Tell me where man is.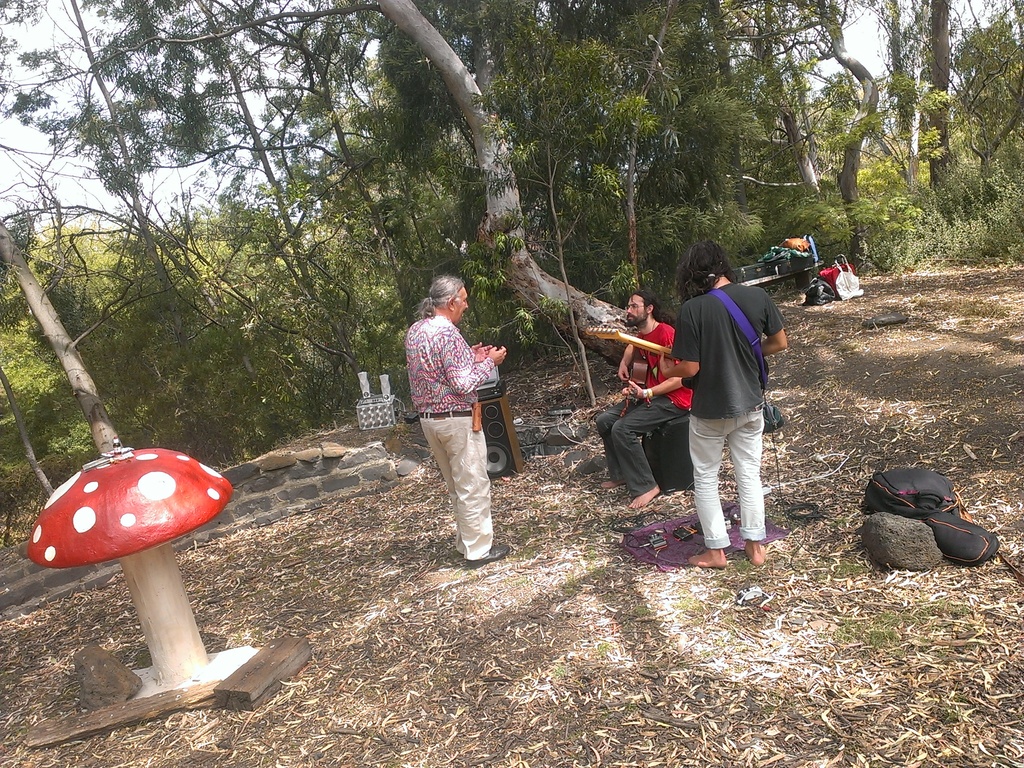
man is at bbox(659, 244, 796, 570).
